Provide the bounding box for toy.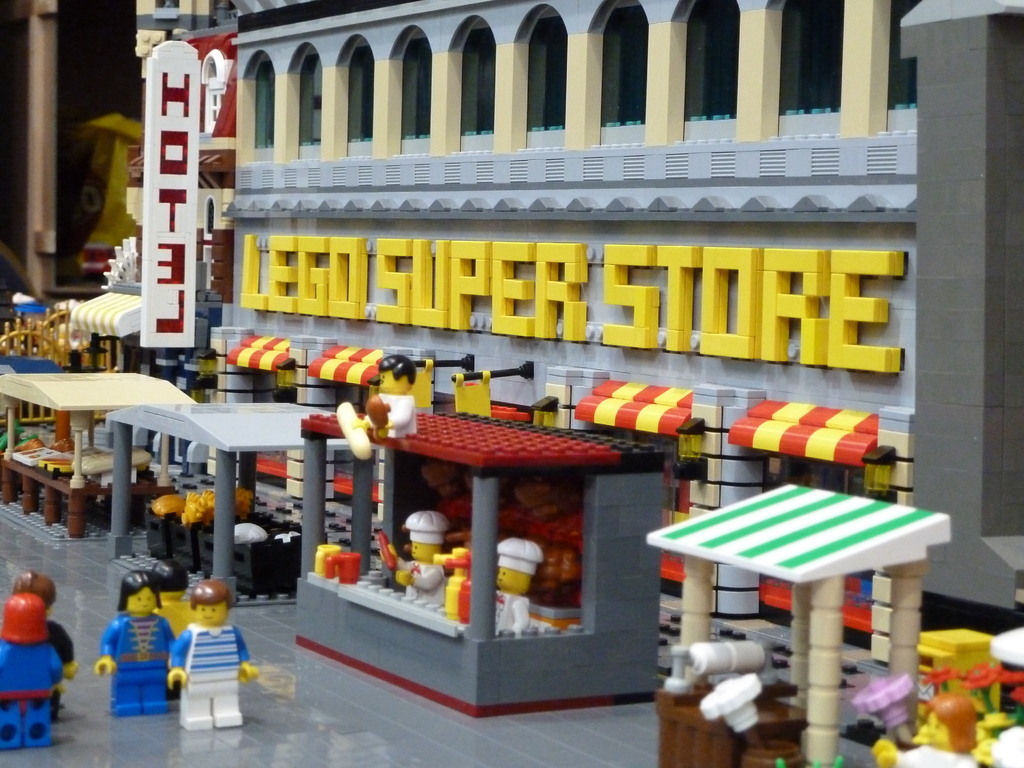
490:533:545:639.
